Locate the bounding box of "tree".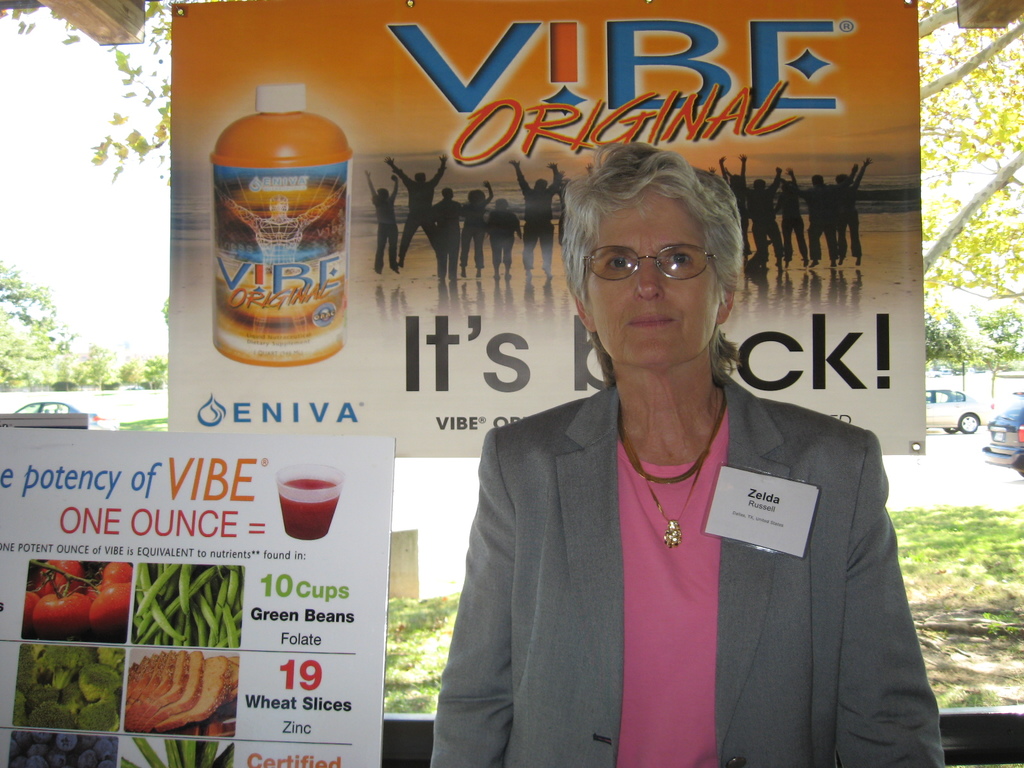
Bounding box: (left=0, top=0, right=235, bottom=182).
